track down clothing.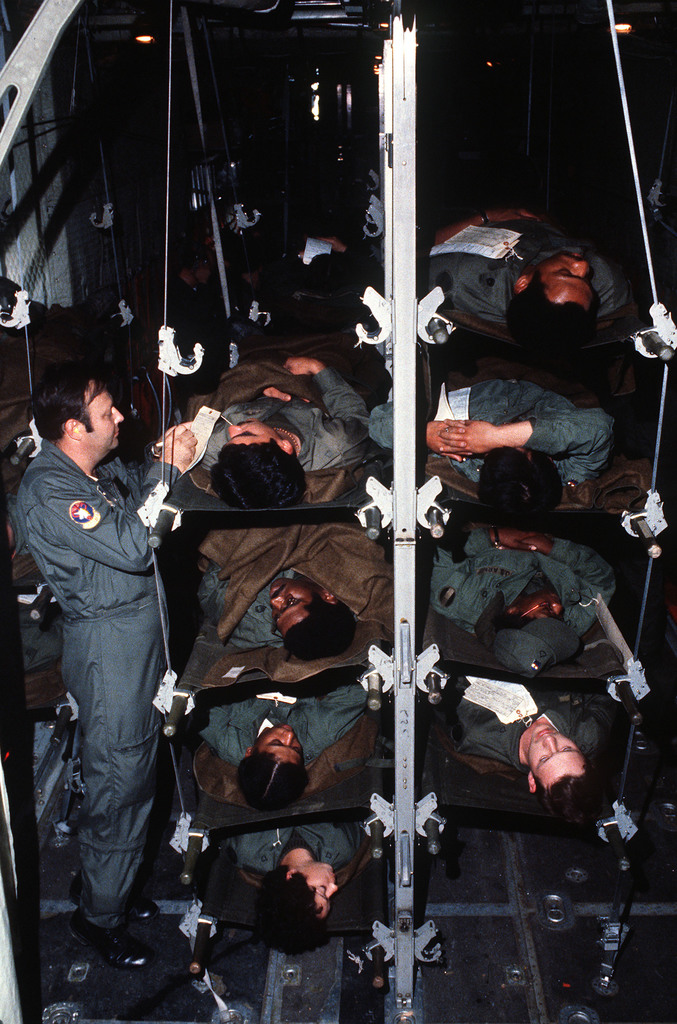
Tracked to 196, 351, 375, 481.
